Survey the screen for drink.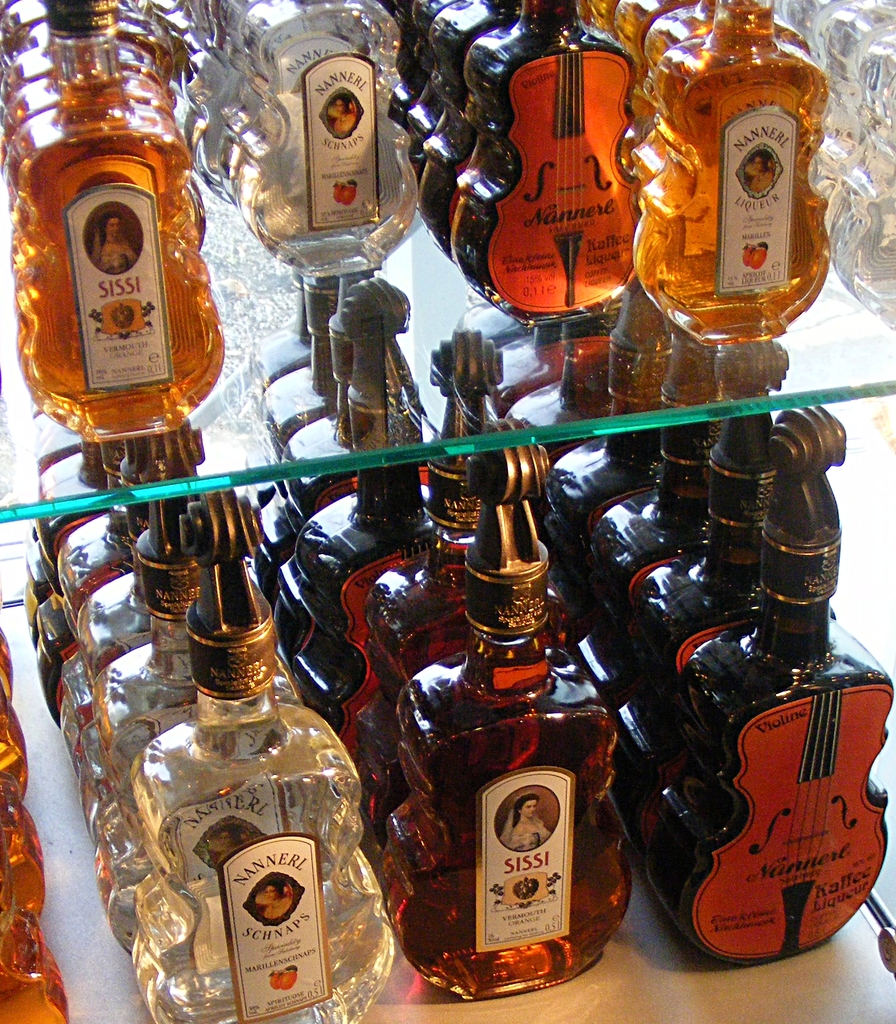
Survey found: {"left": 632, "top": 18, "right": 841, "bottom": 340}.
